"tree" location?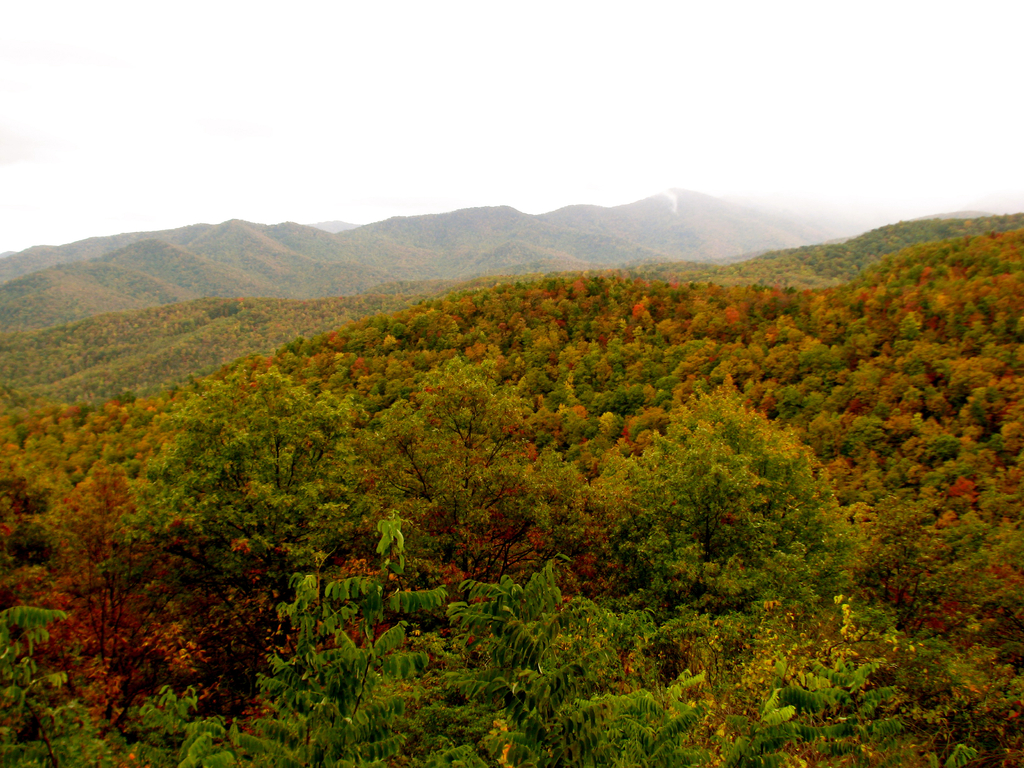
left=578, top=676, right=812, bottom=767
